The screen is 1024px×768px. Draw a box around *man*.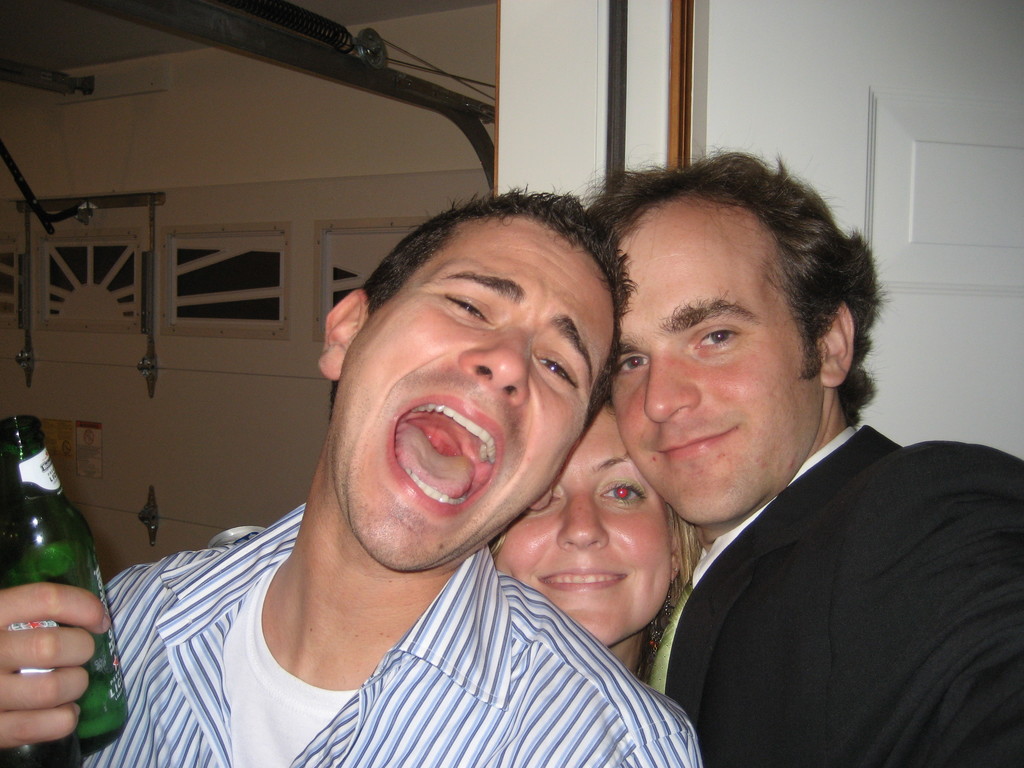
box=[579, 150, 1023, 767].
